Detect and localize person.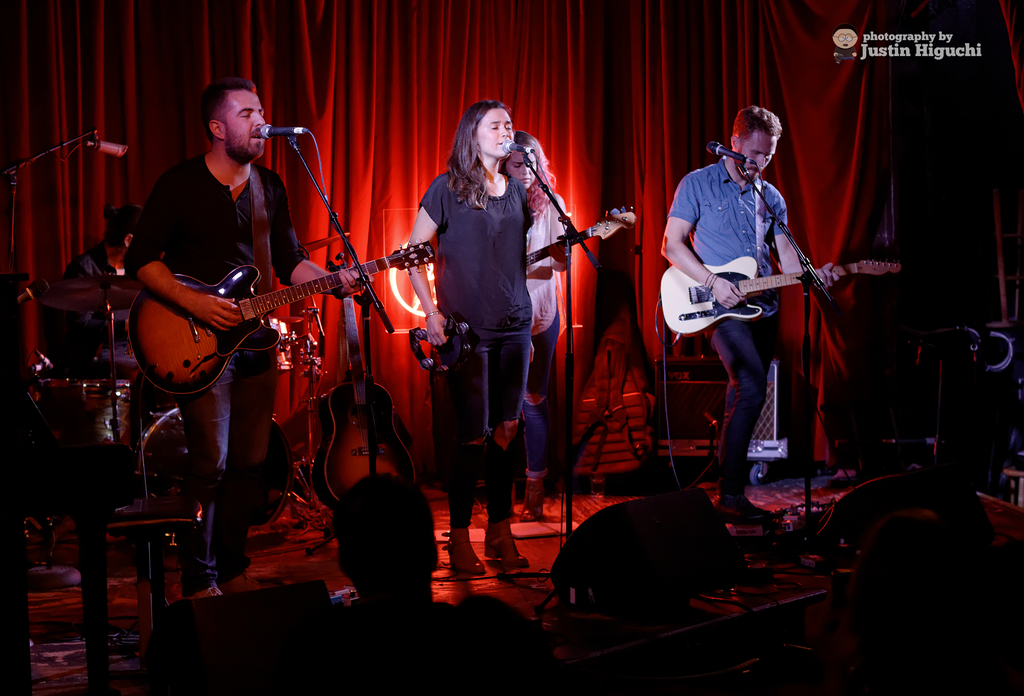
Localized at Rect(659, 91, 847, 526).
